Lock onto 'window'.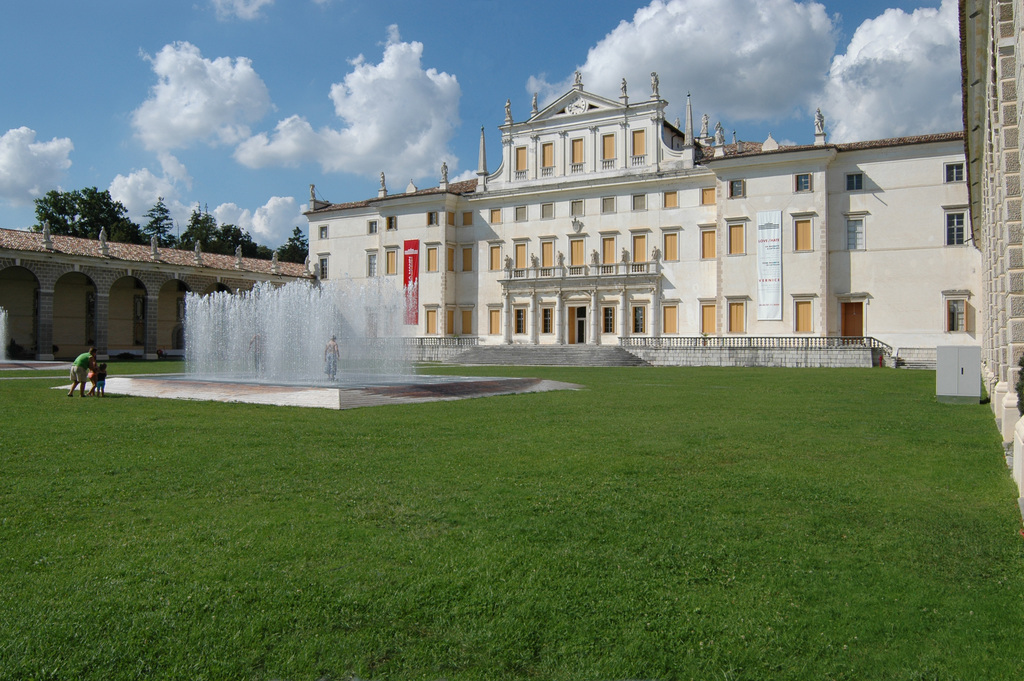
Locked: Rect(630, 127, 643, 156).
